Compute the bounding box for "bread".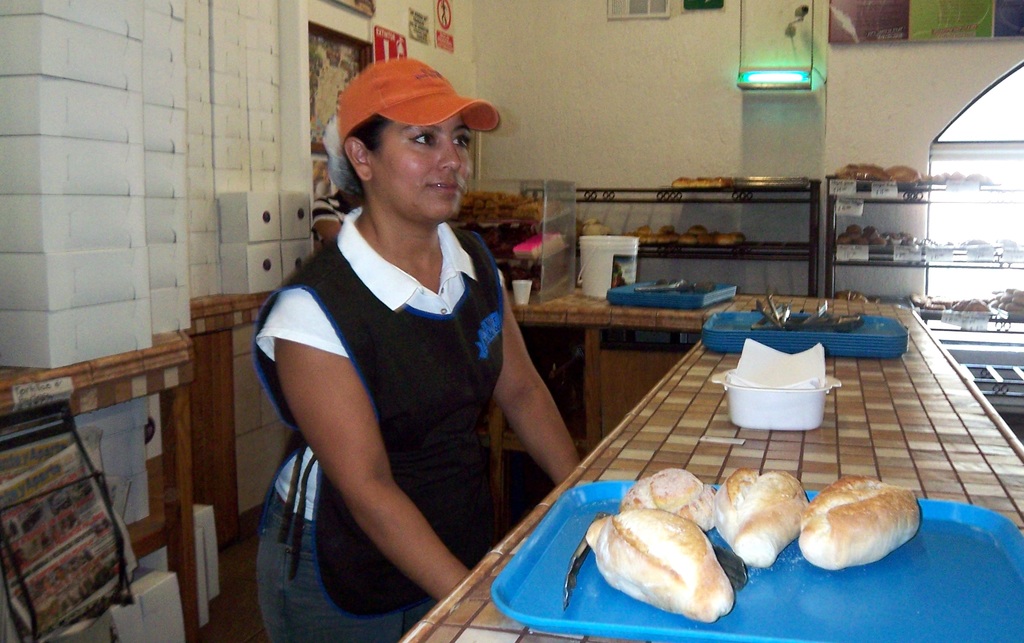
[582, 509, 735, 623].
